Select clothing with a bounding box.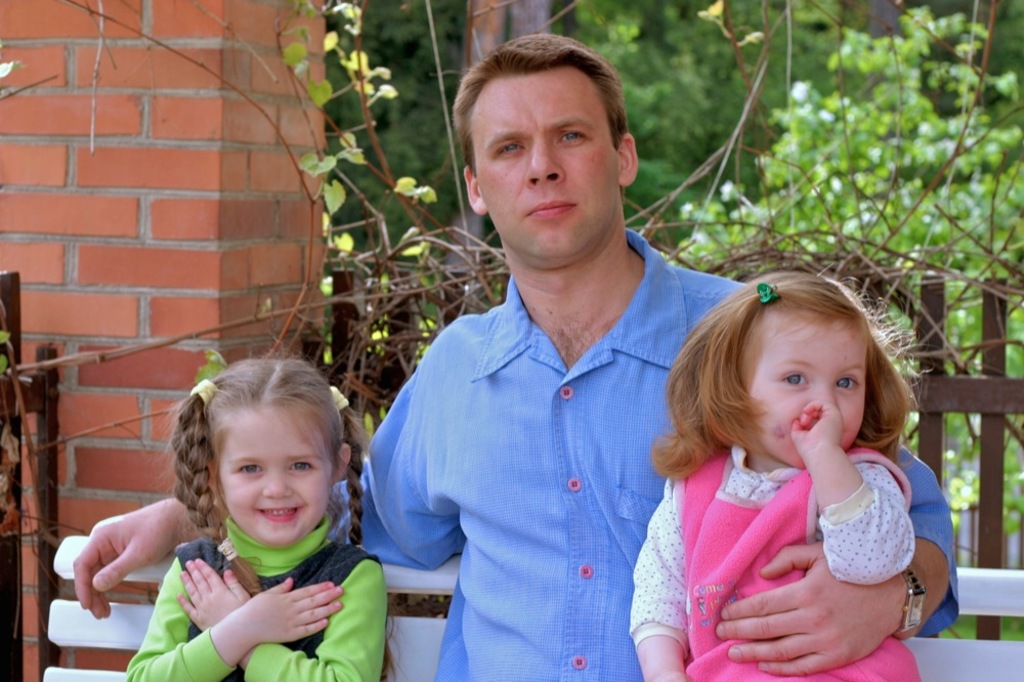
[left=630, top=441, right=916, bottom=681].
